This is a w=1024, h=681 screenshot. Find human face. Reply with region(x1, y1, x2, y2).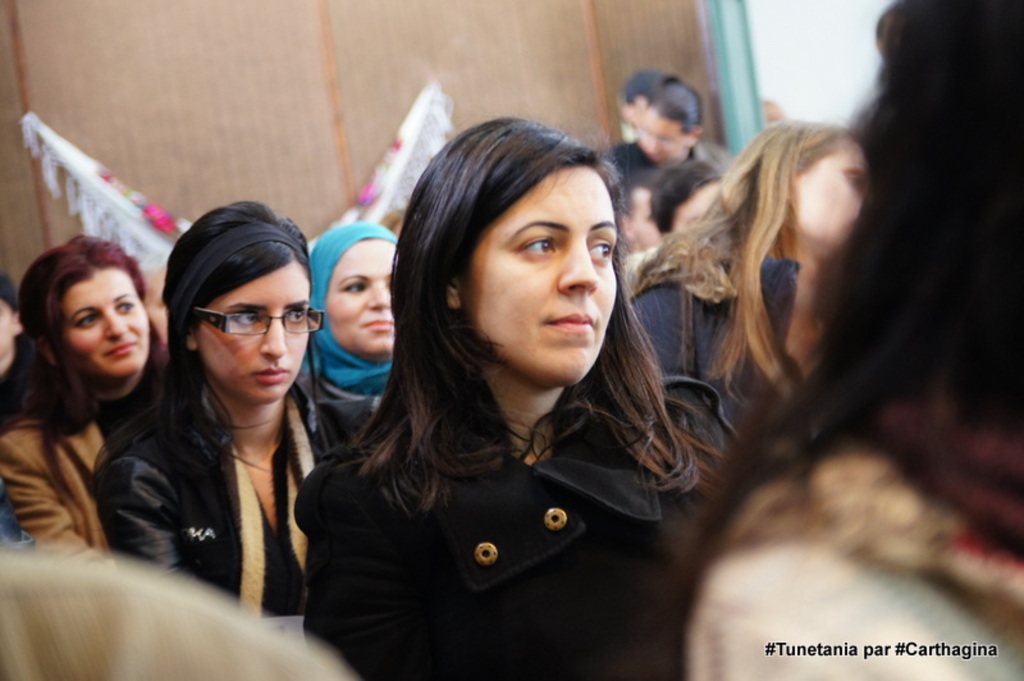
region(59, 266, 151, 376).
